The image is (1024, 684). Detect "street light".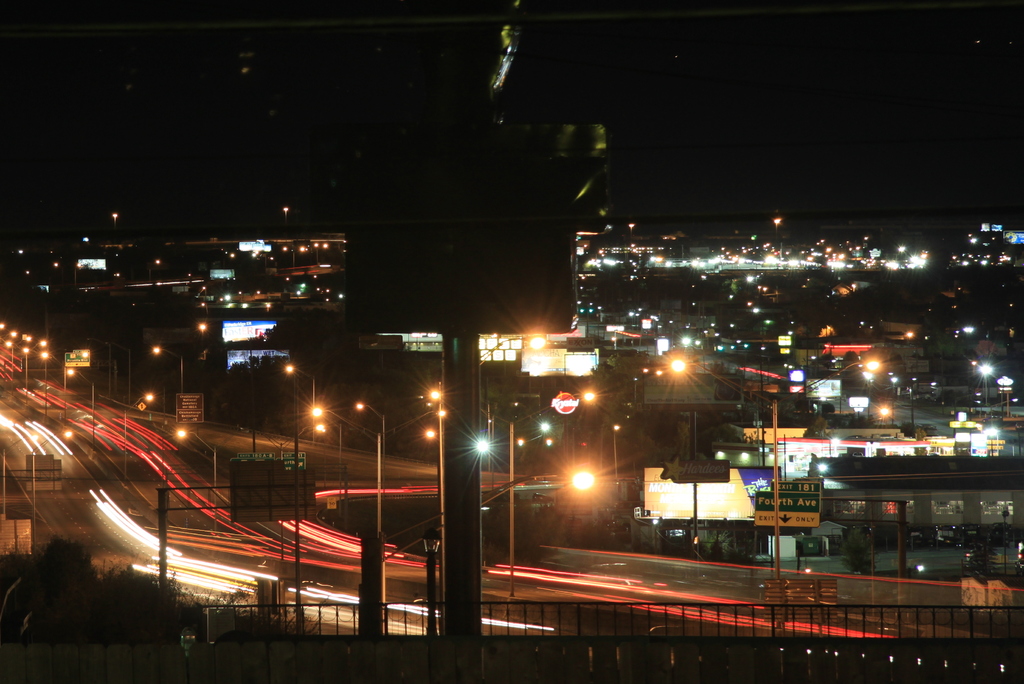
Detection: {"left": 84, "top": 336, "right": 116, "bottom": 393}.
